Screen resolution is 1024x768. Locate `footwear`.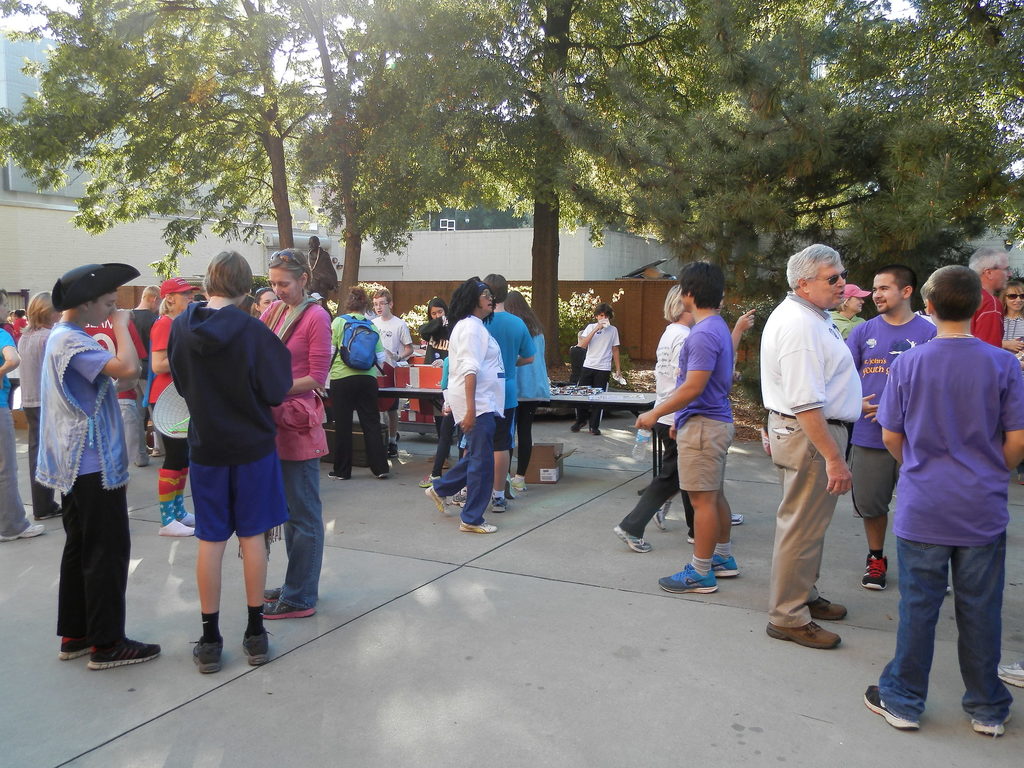
bbox(38, 505, 66, 521).
